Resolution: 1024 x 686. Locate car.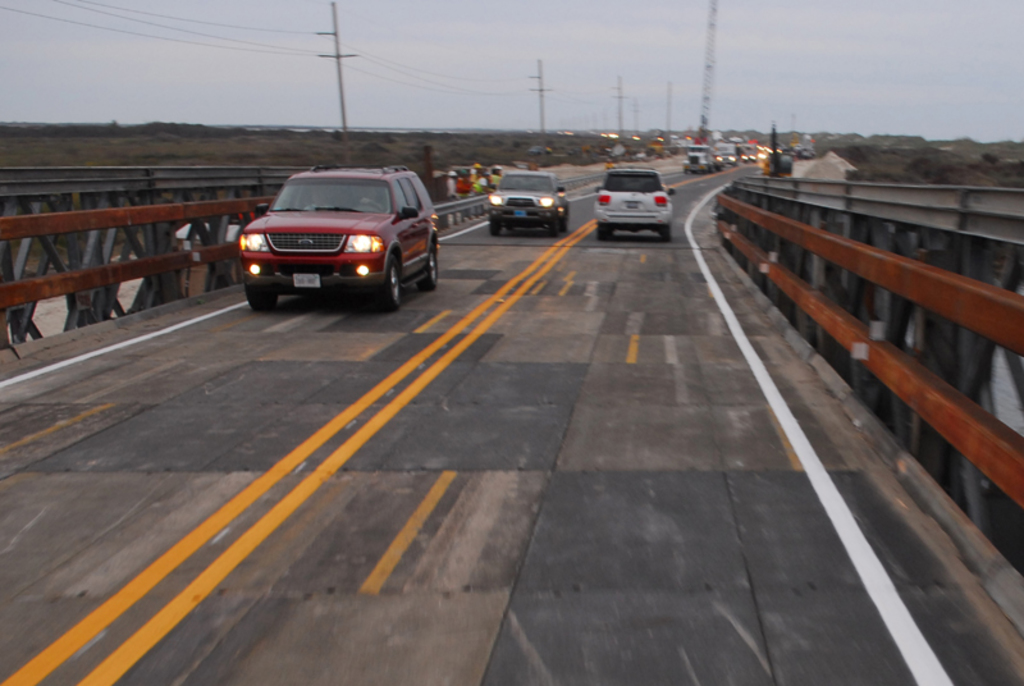
224,165,438,310.
